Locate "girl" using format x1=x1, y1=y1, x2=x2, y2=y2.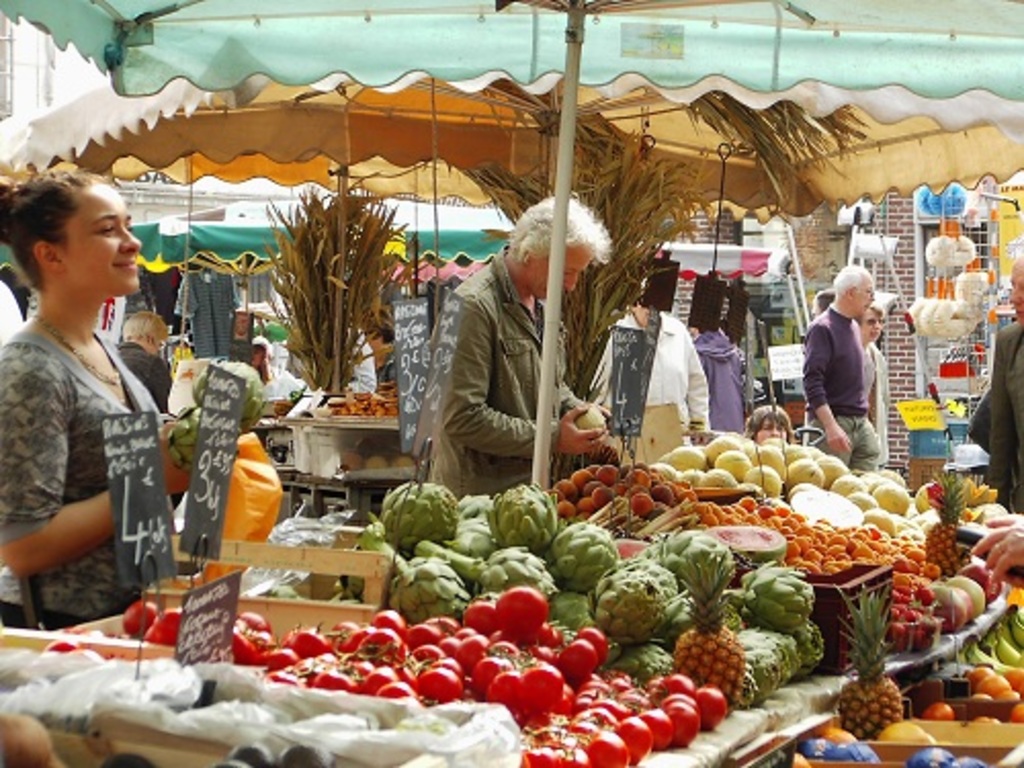
x1=0, y1=166, x2=186, y2=612.
